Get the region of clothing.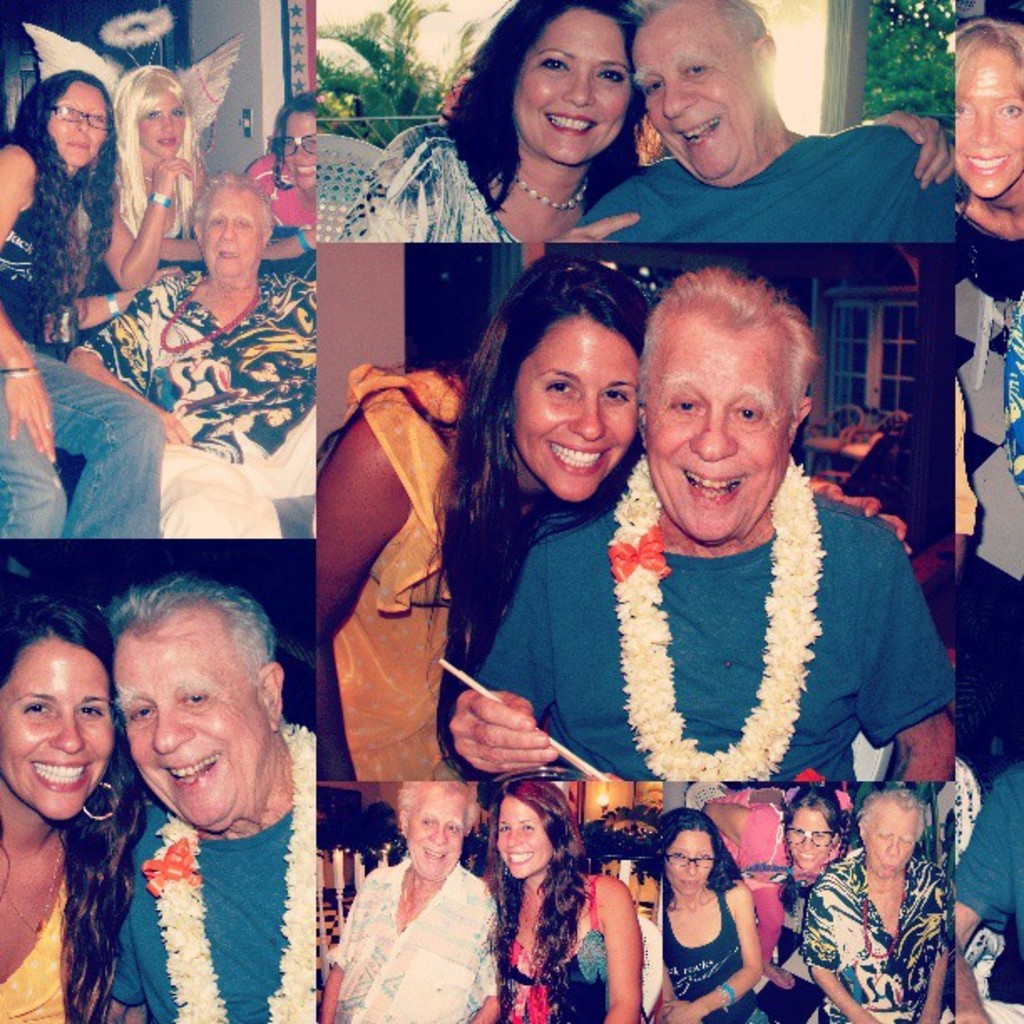
(x1=806, y1=850, x2=959, y2=1022).
